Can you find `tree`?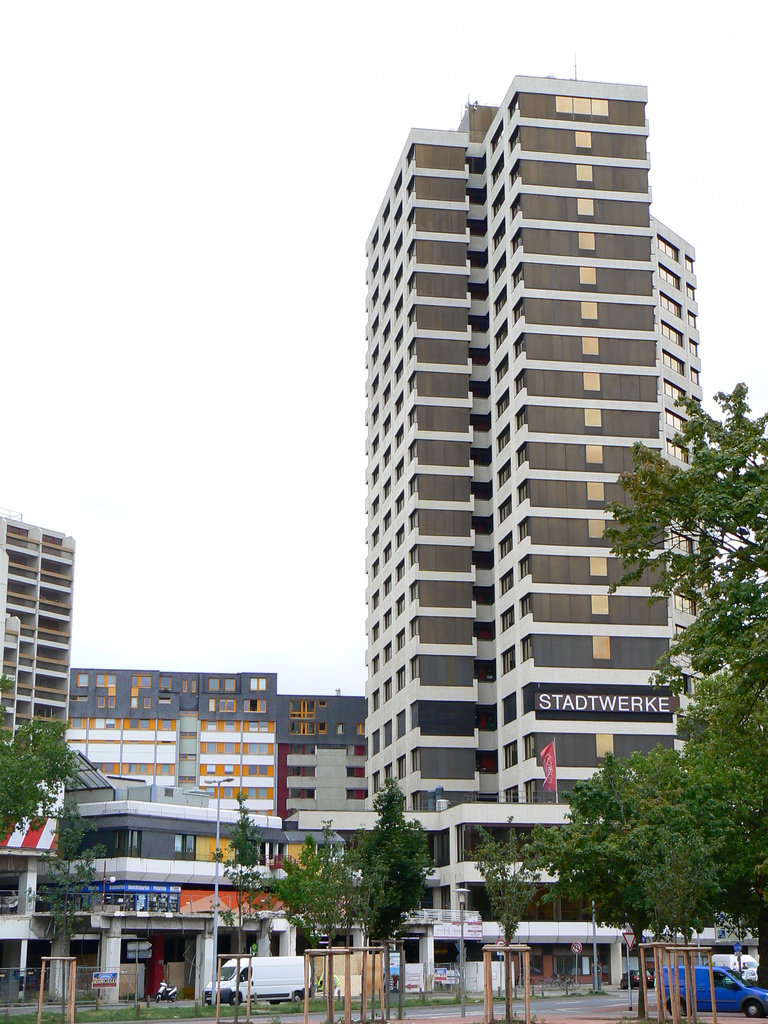
Yes, bounding box: detection(350, 781, 444, 1023).
